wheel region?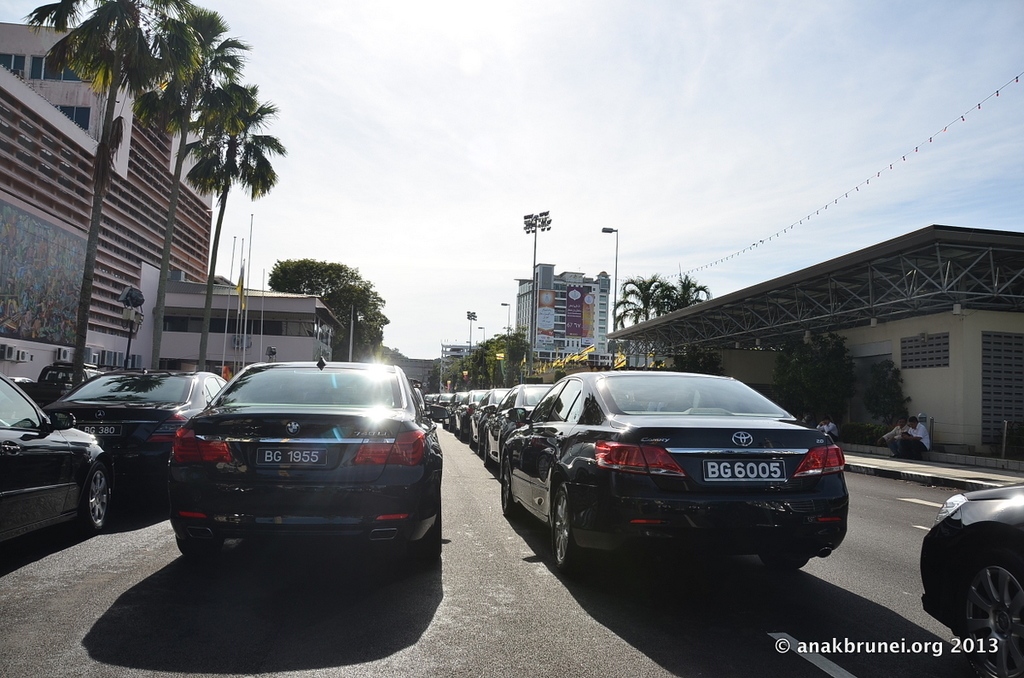
BBox(408, 522, 439, 563)
